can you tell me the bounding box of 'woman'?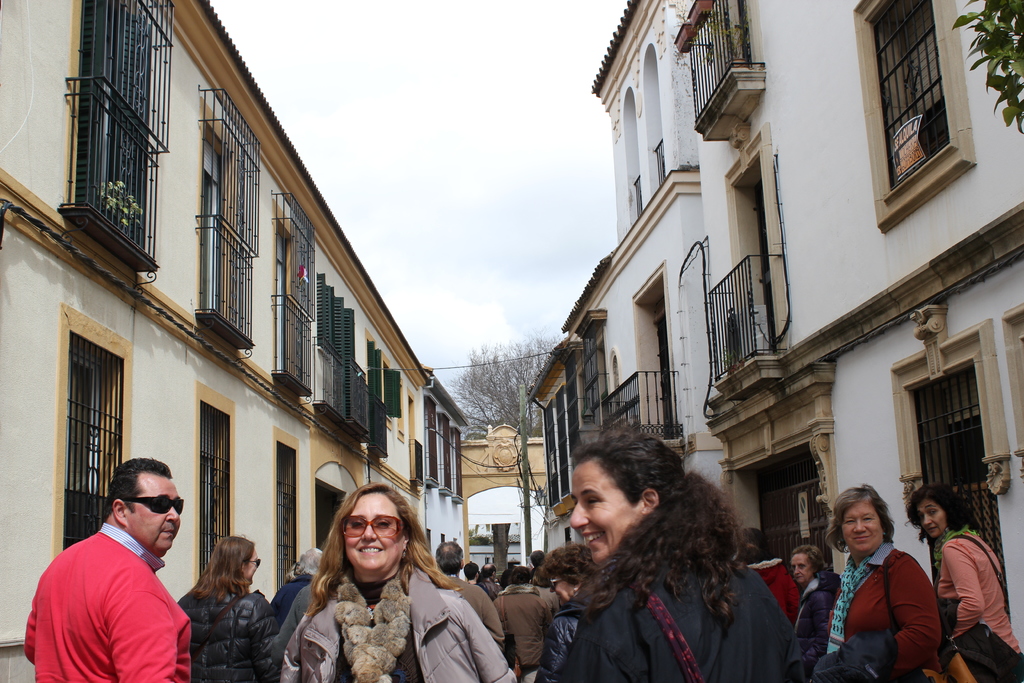
(788, 532, 834, 659).
